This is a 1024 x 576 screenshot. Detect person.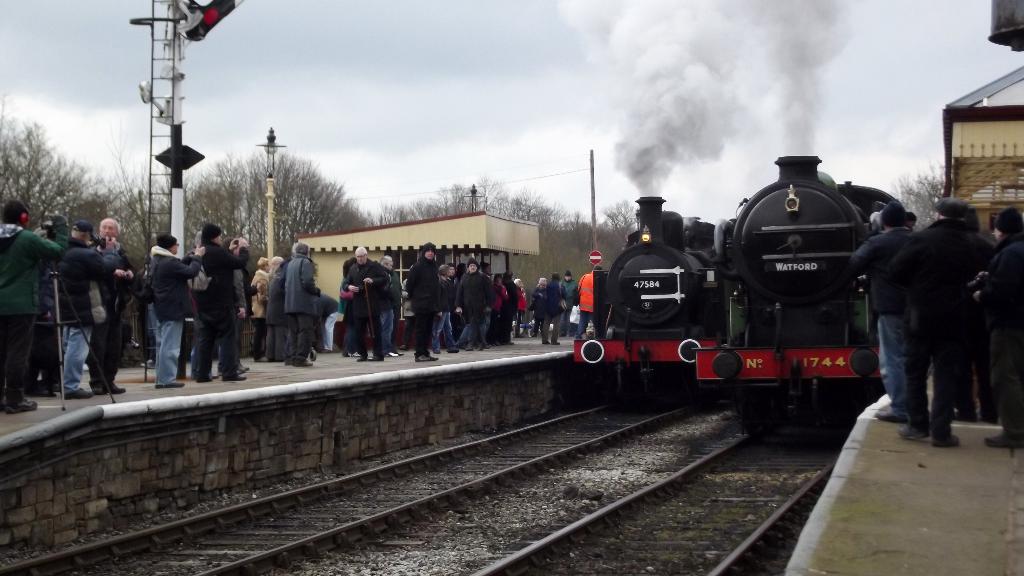
[x1=912, y1=189, x2=973, y2=489].
